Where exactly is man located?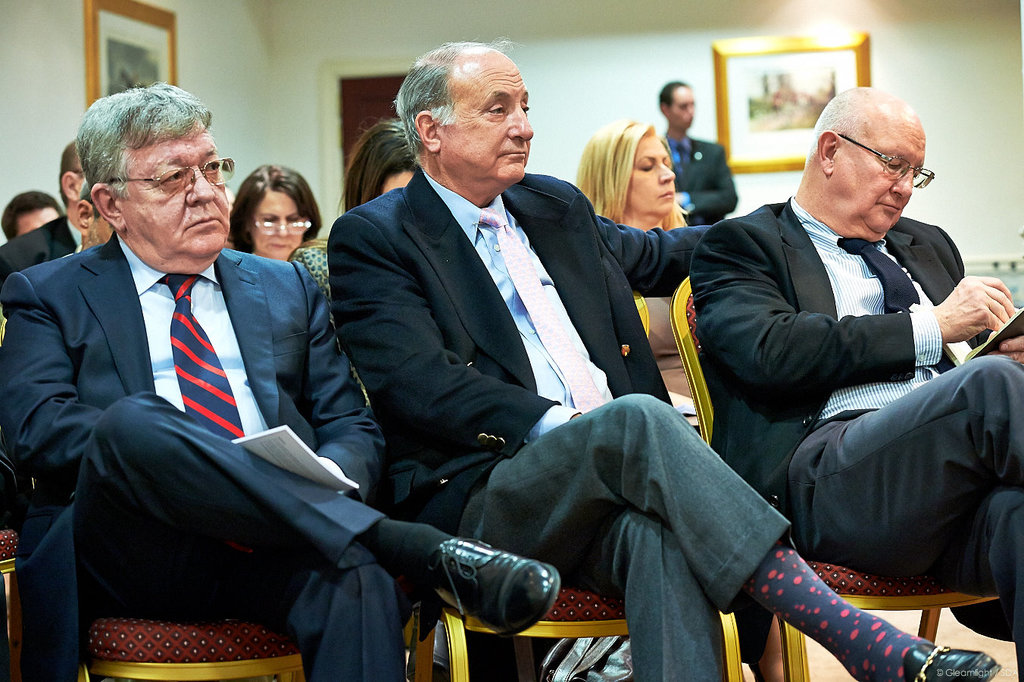
Its bounding box is (2, 79, 562, 681).
